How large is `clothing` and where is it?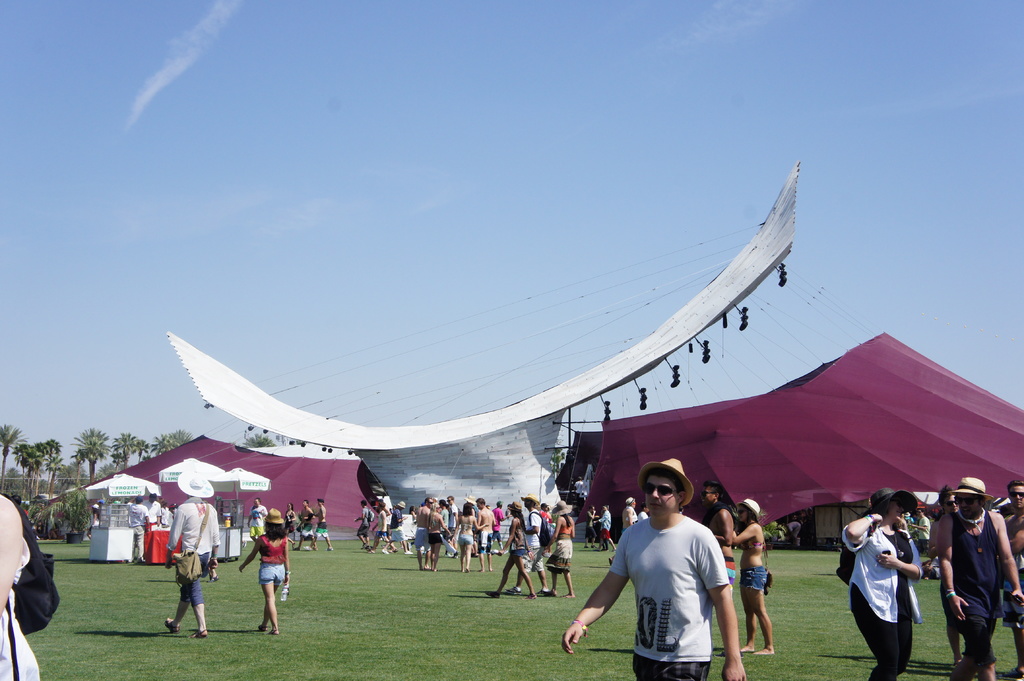
Bounding box: bbox=(907, 517, 917, 536).
